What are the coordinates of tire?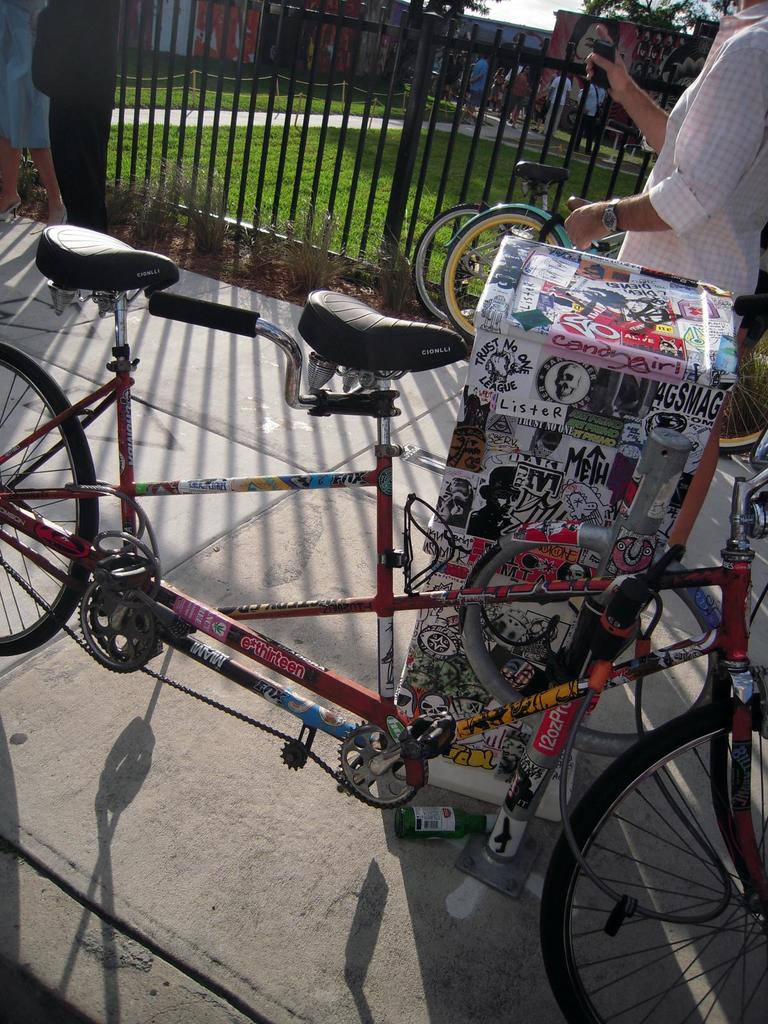
<bbox>442, 210, 562, 339</bbox>.
